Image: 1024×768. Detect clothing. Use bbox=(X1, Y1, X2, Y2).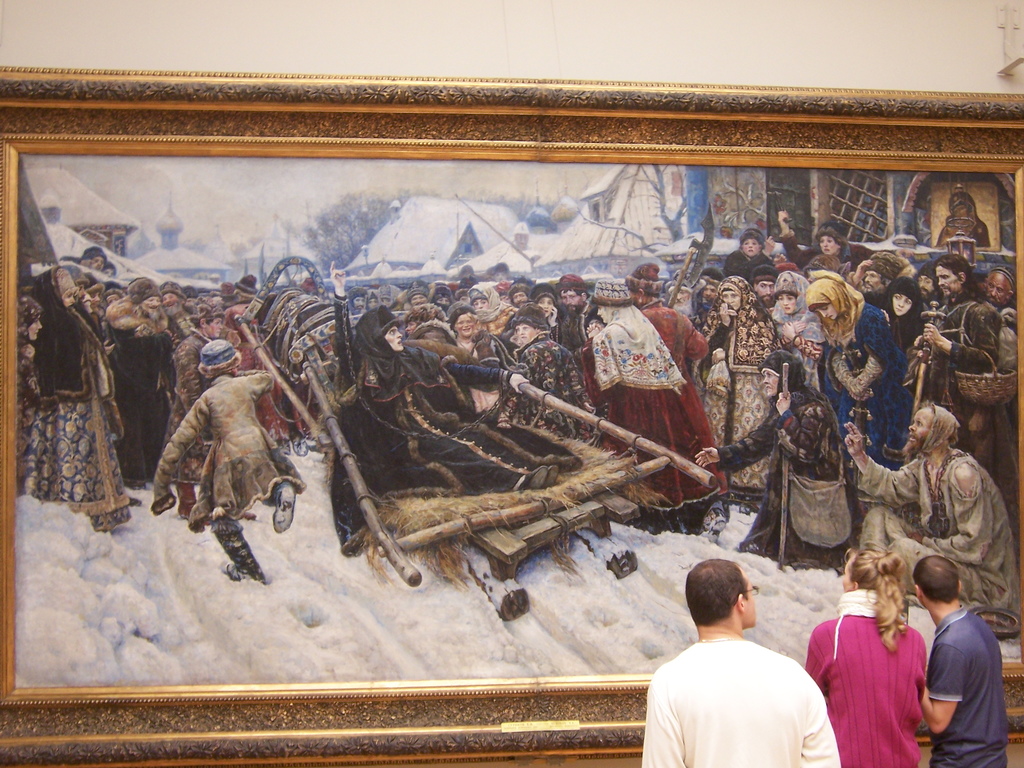
bbox=(844, 444, 1021, 618).
